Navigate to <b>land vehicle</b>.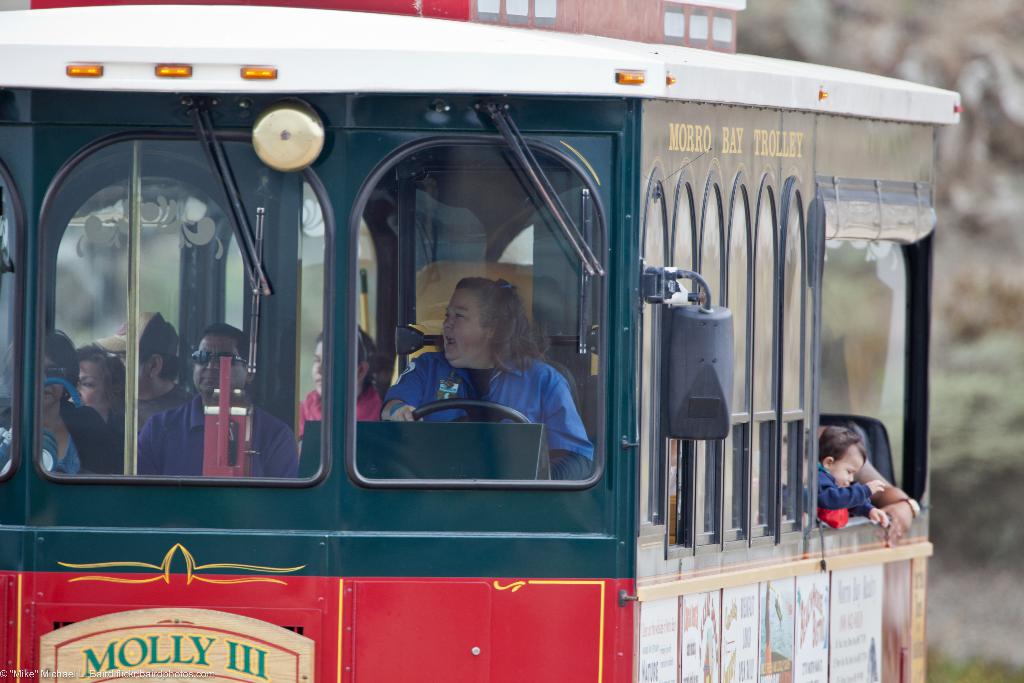
Navigation target: 14/20/1012/662.
